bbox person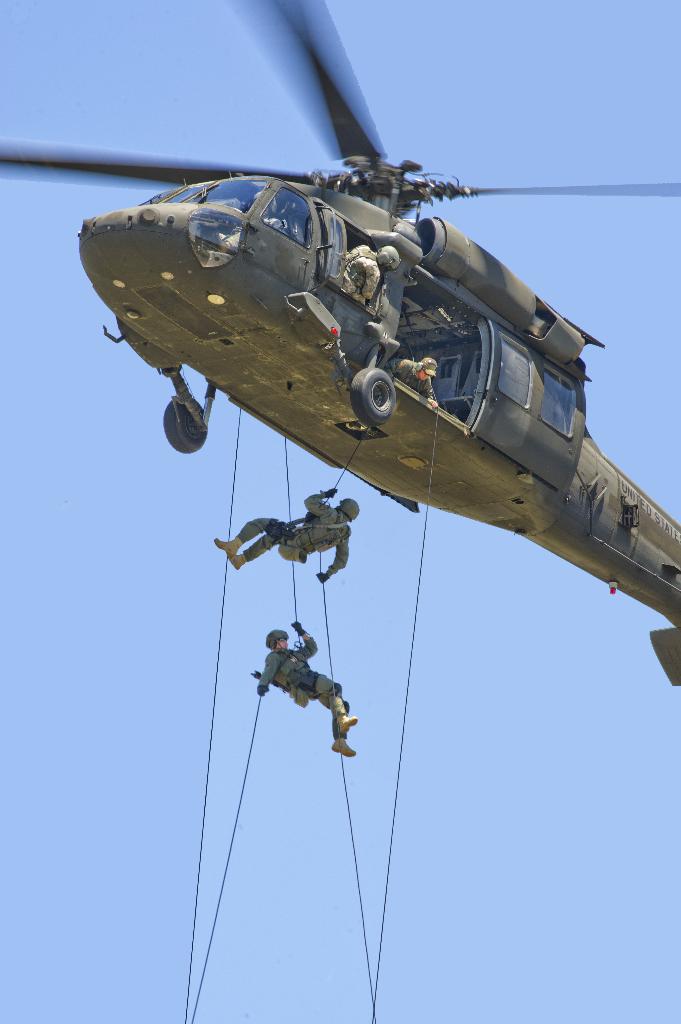
bbox(213, 477, 355, 582)
